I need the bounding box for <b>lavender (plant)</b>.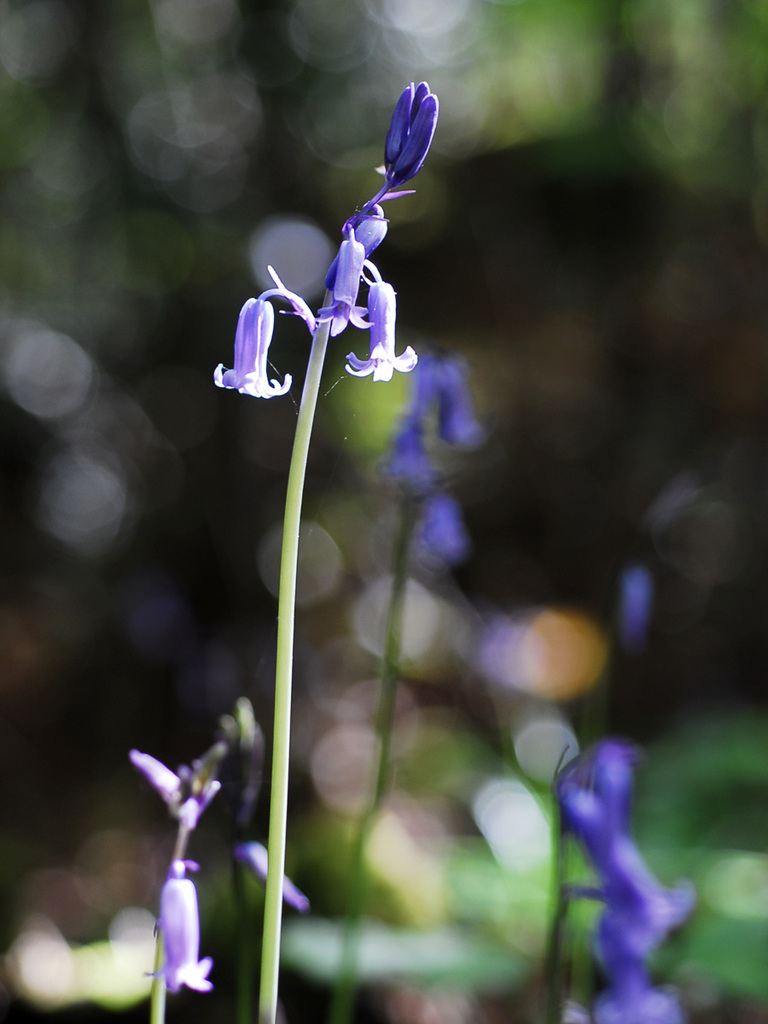
Here it is: {"left": 535, "top": 554, "right": 695, "bottom": 1023}.
